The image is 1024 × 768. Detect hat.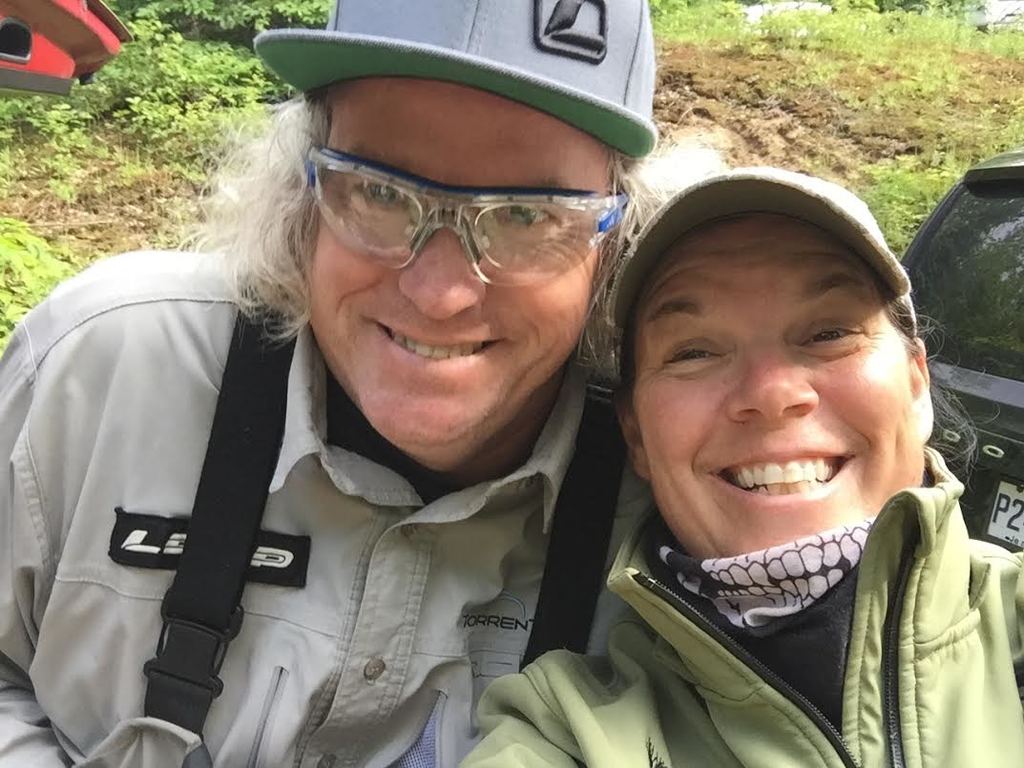
Detection: (left=603, top=162, right=915, bottom=336).
